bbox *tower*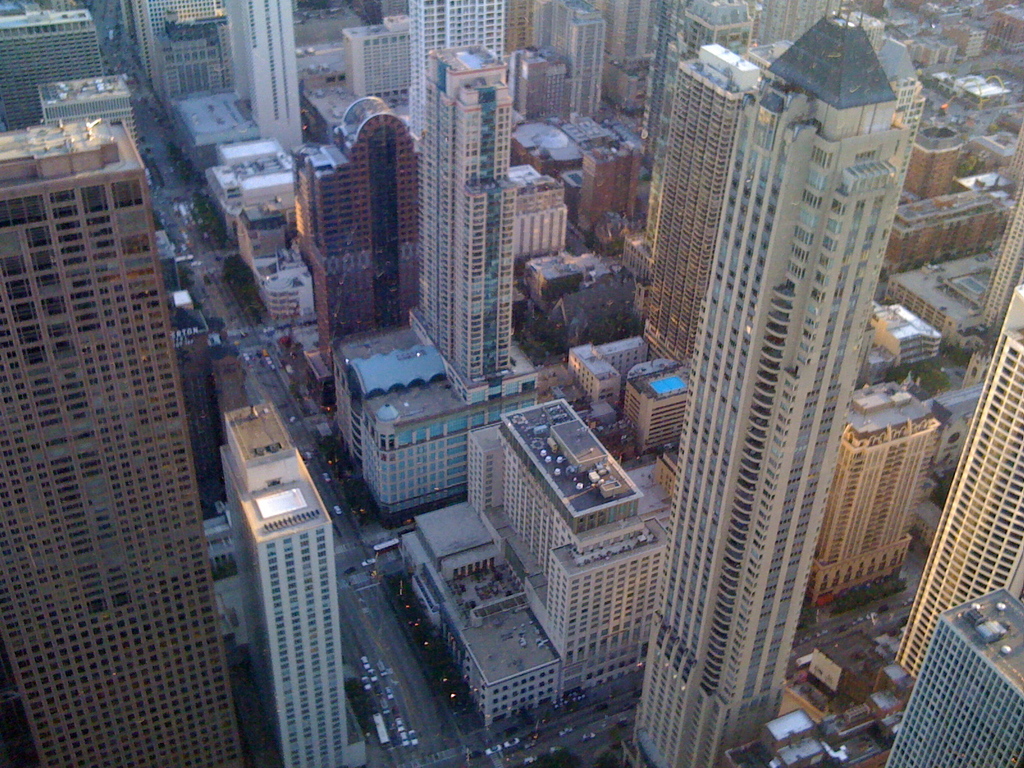
[420,42,540,408]
